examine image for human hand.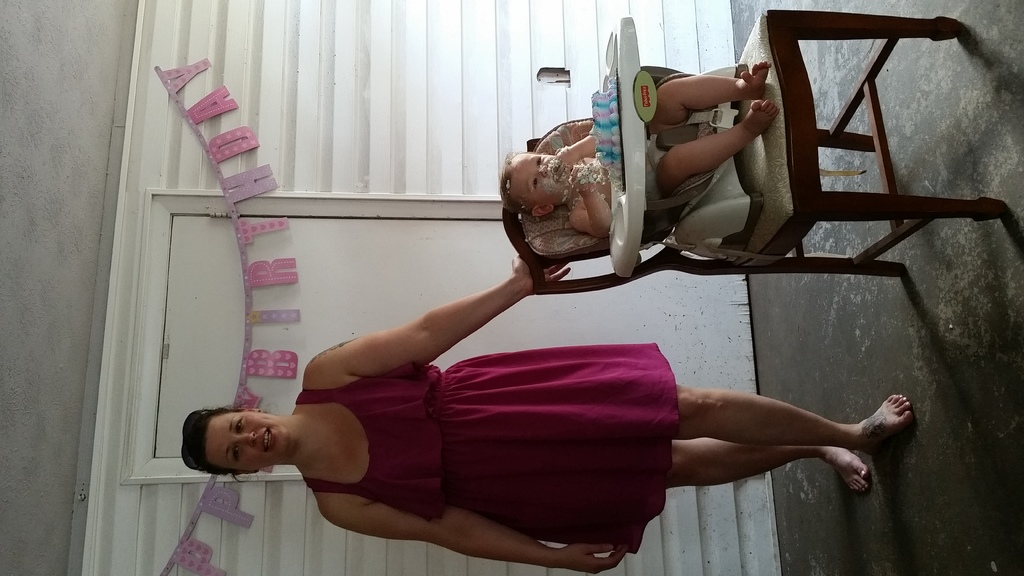
Examination result: select_region(569, 166, 602, 195).
